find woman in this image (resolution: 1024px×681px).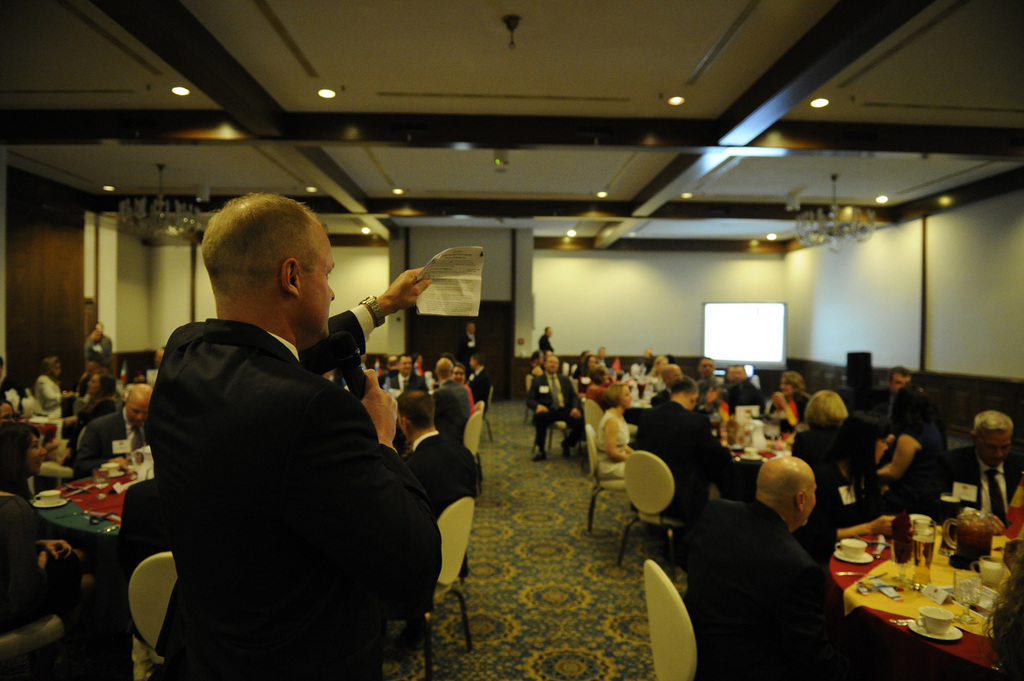
{"left": 987, "top": 549, "right": 1023, "bottom": 680}.
